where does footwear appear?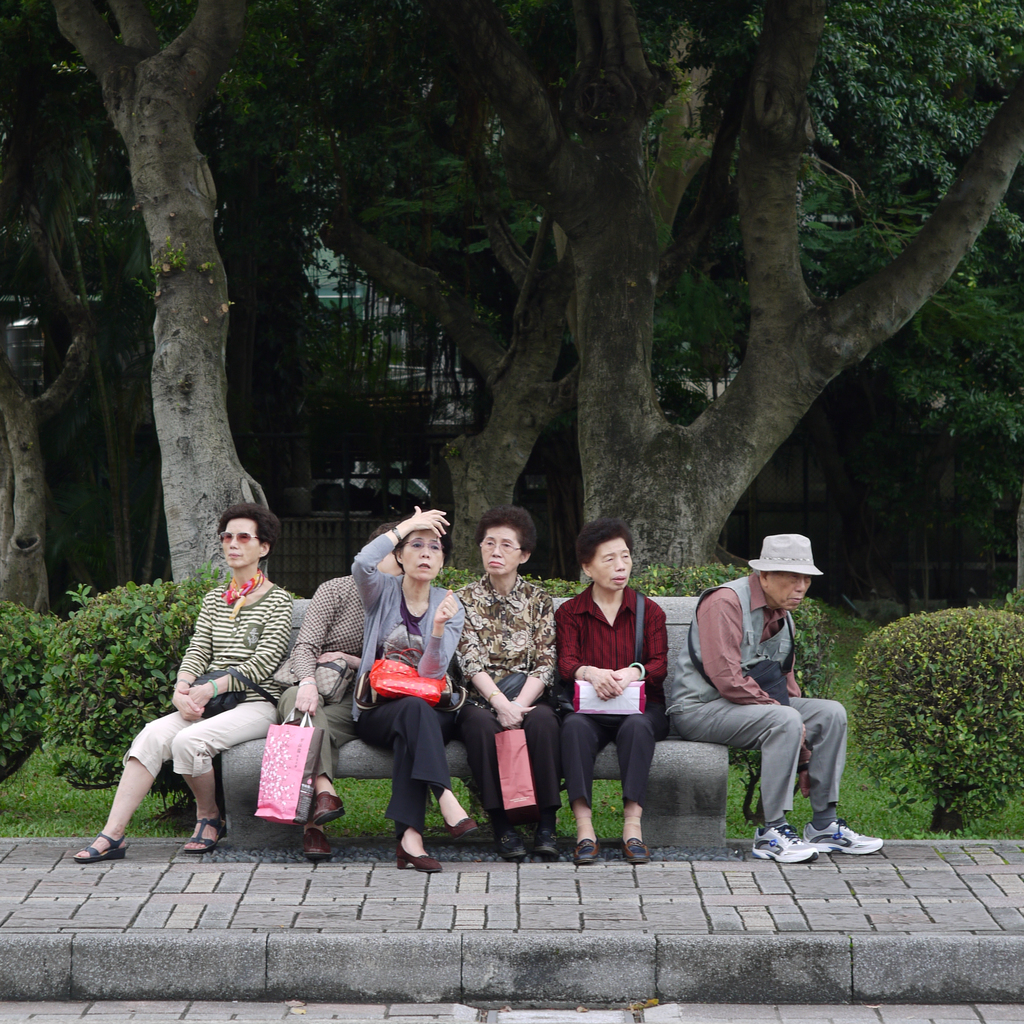
Appears at {"left": 806, "top": 820, "right": 877, "bottom": 855}.
